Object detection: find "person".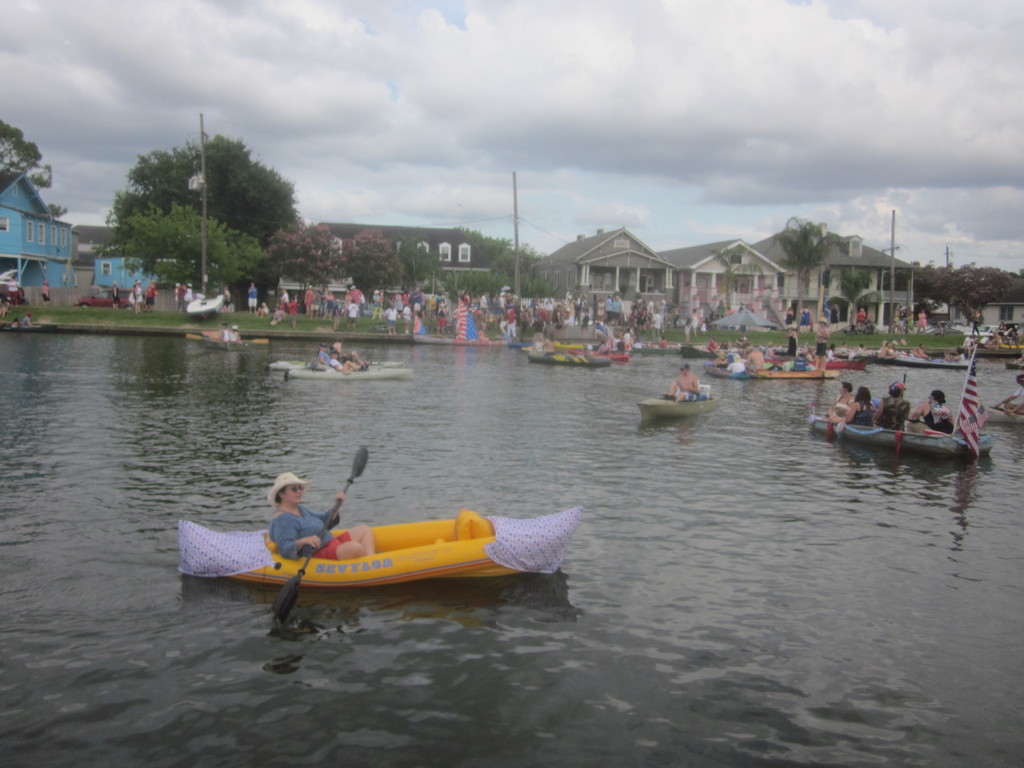
{"x1": 940, "y1": 346, "x2": 970, "y2": 367}.
